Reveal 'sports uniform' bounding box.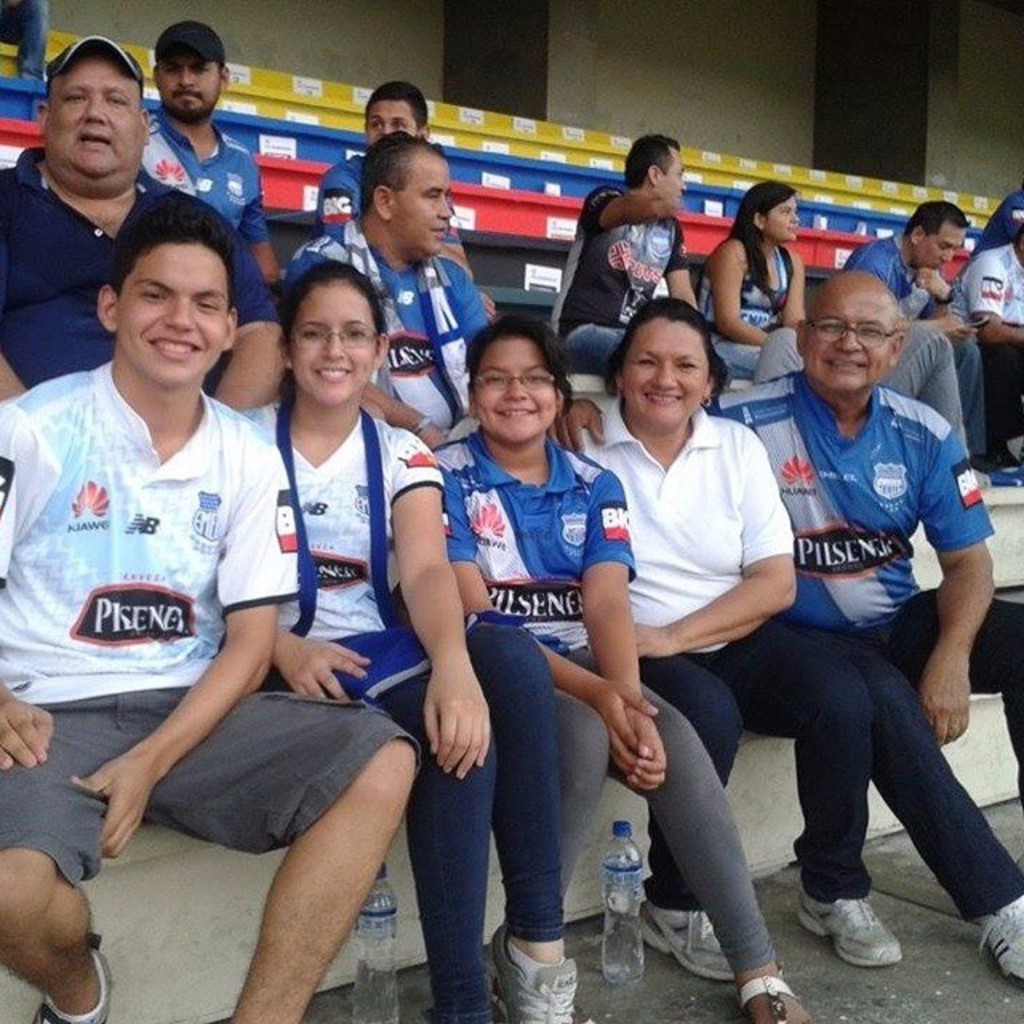
Revealed: pyautogui.locateOnScreen(947, 245, 1022, 328).
